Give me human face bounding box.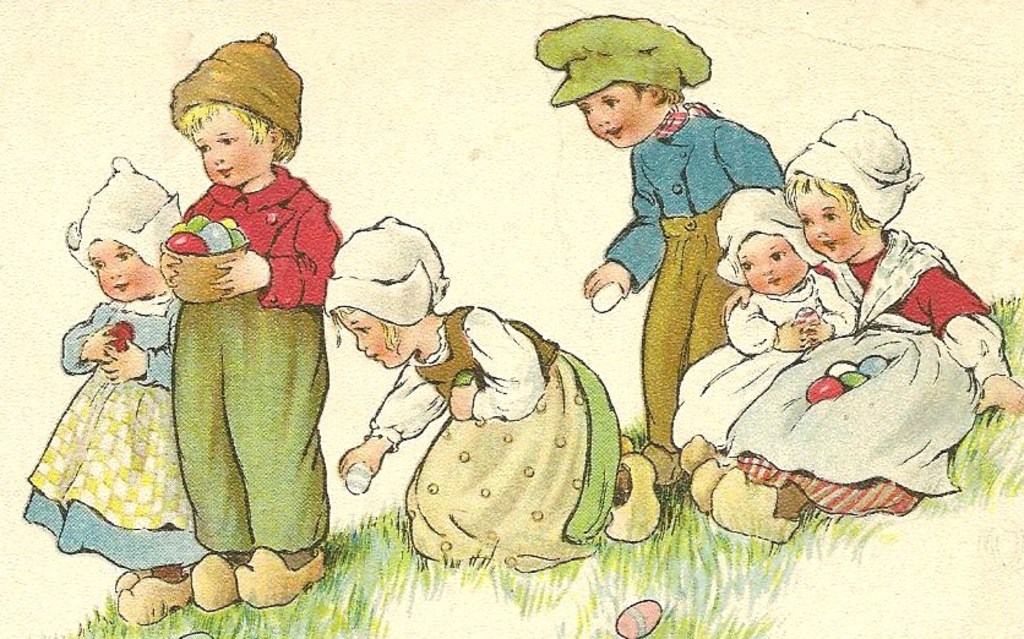
(577,83,648,148).
